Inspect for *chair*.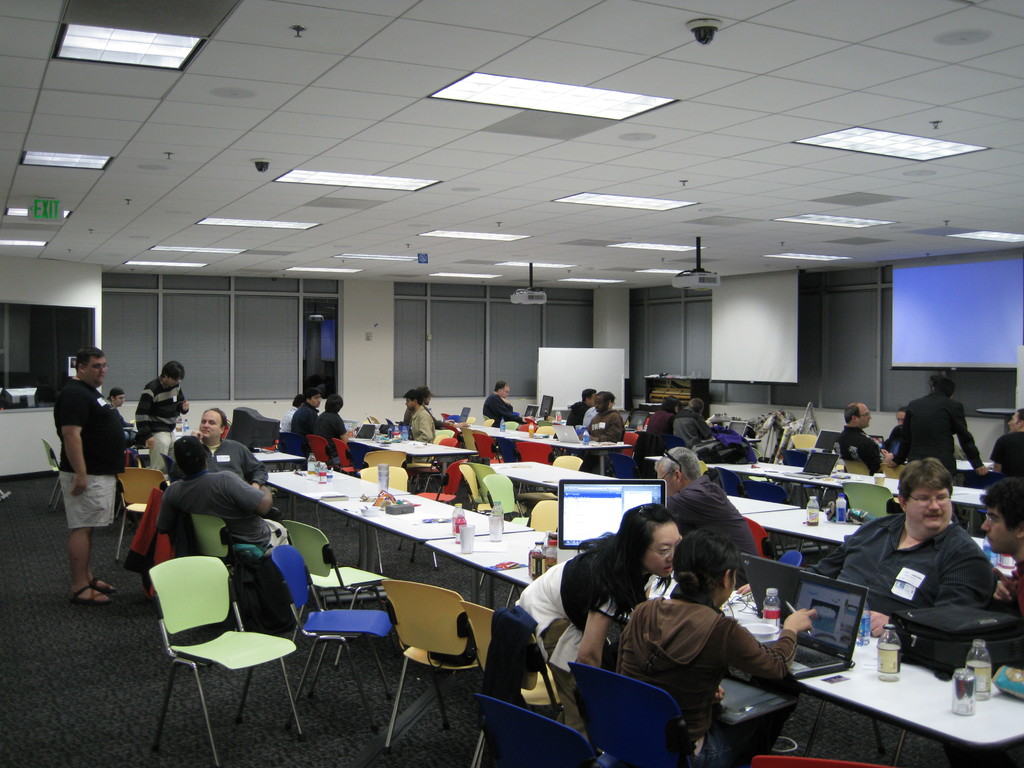
Inspection: 790 431 824 456.
